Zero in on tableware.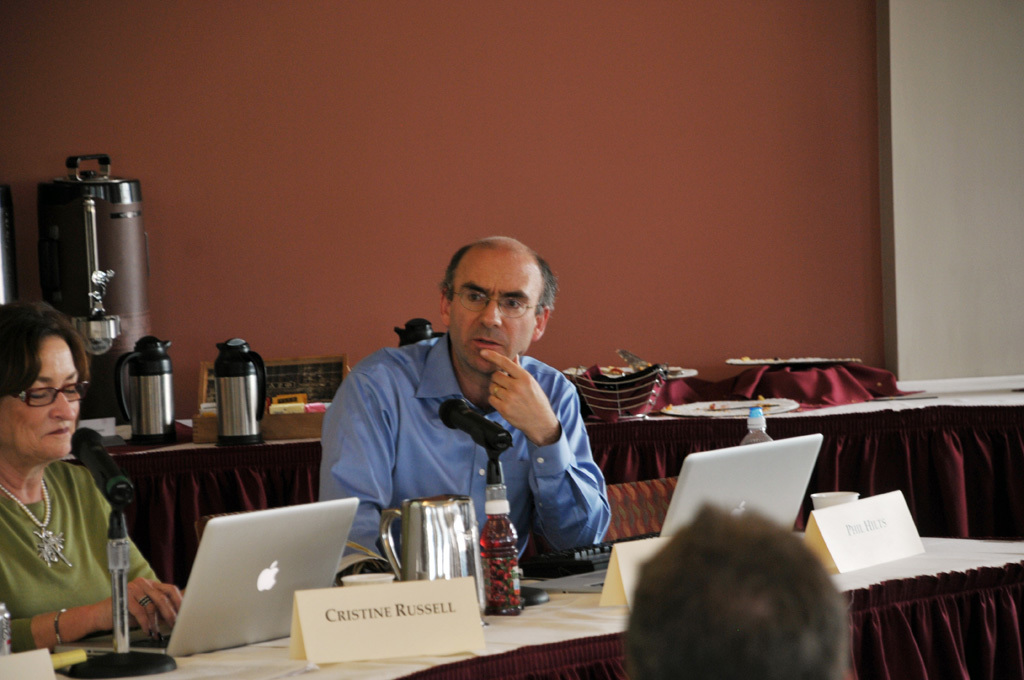
Zeroed in: select_region(809, 489, 860, 510).
